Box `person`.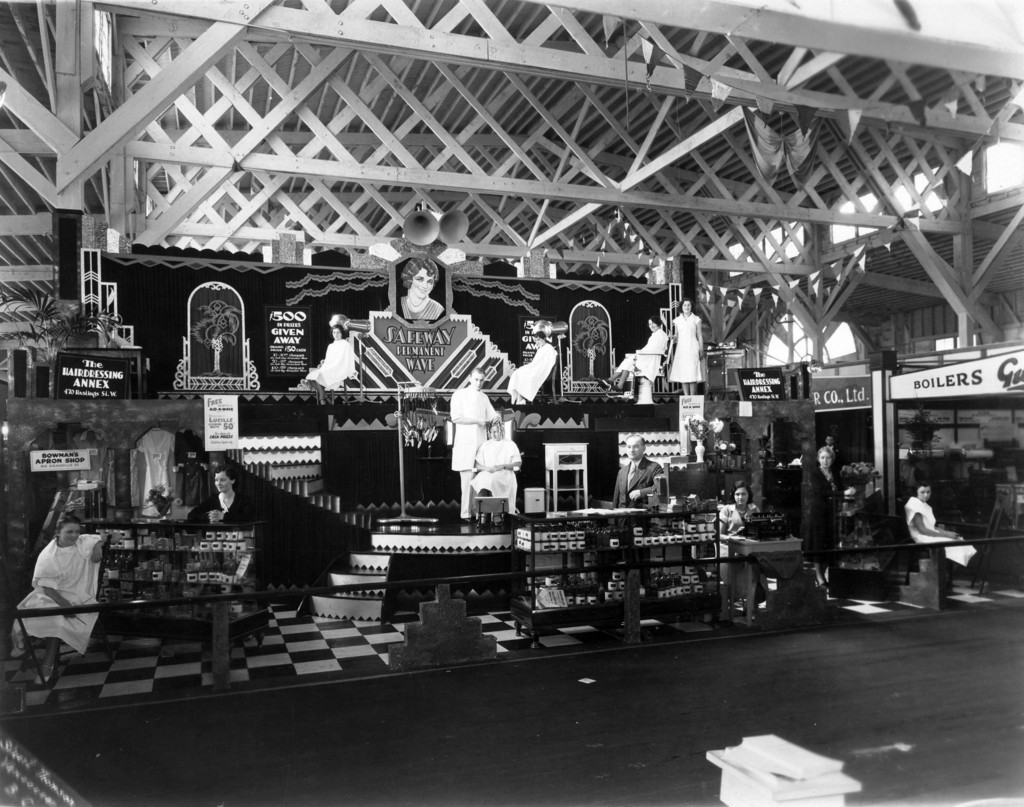
904 479 977 582.
